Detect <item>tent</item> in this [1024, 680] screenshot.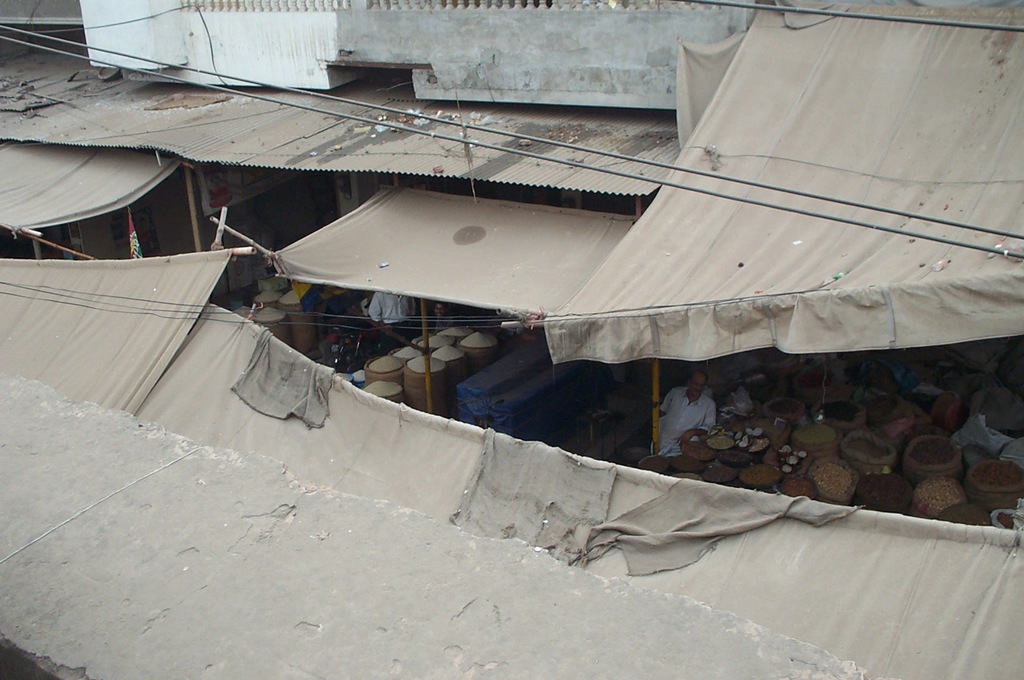
Detection: [0, 178, 1023, 679].
